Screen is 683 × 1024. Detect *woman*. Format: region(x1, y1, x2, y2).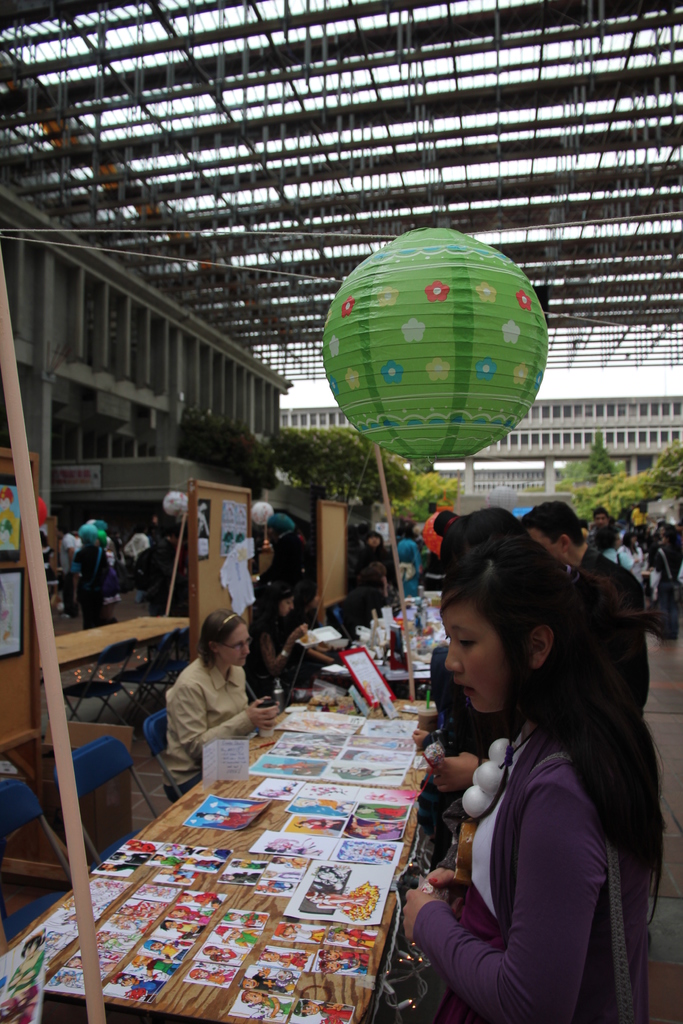
region(247, 584, 312, 697).
